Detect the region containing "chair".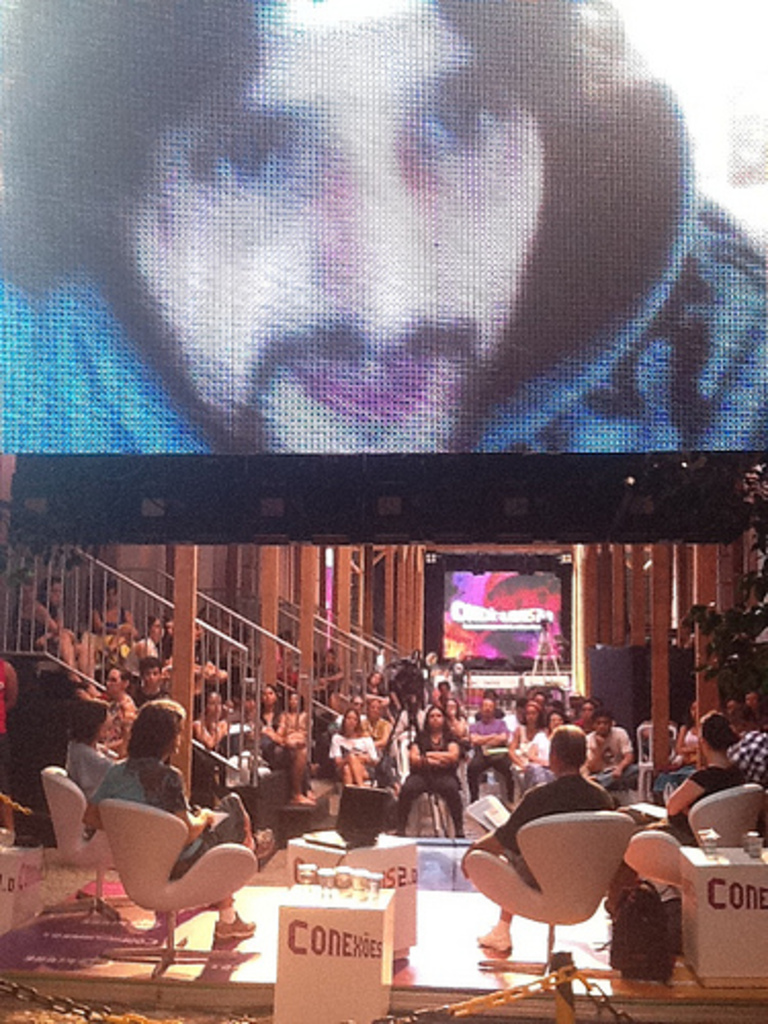
region(100, 799, 240, 983).
